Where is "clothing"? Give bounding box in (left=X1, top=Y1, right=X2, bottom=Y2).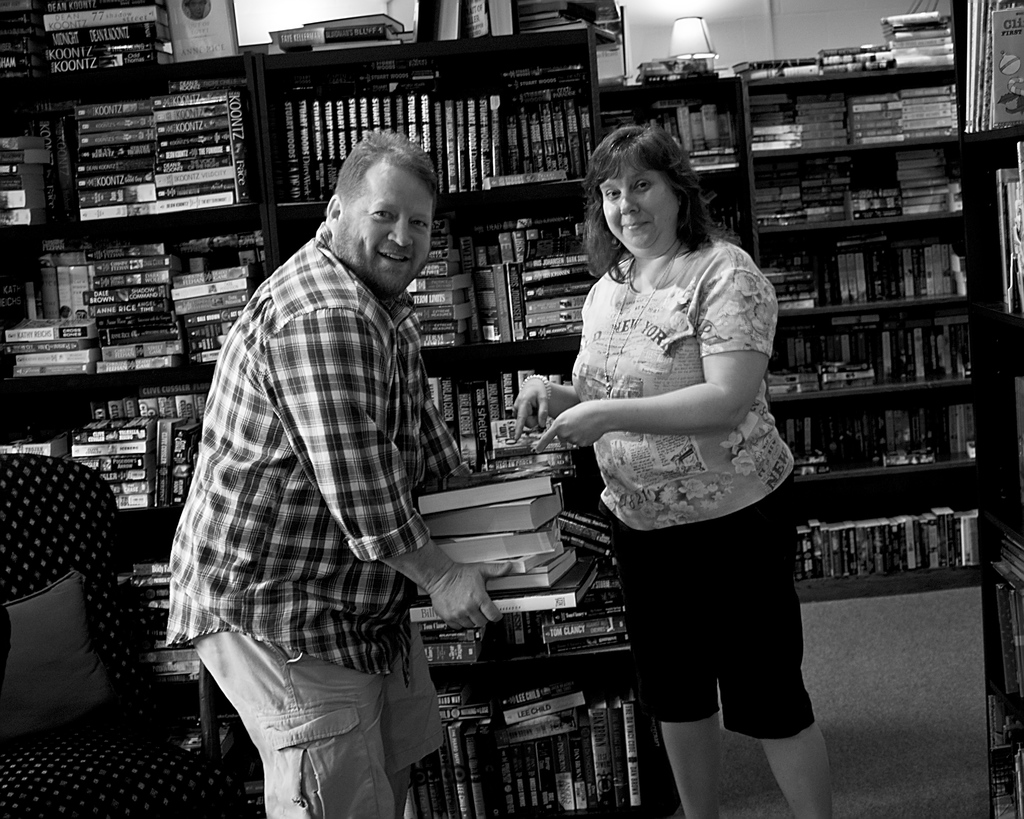
(left=175, top=104, right=493, bottom=803).
